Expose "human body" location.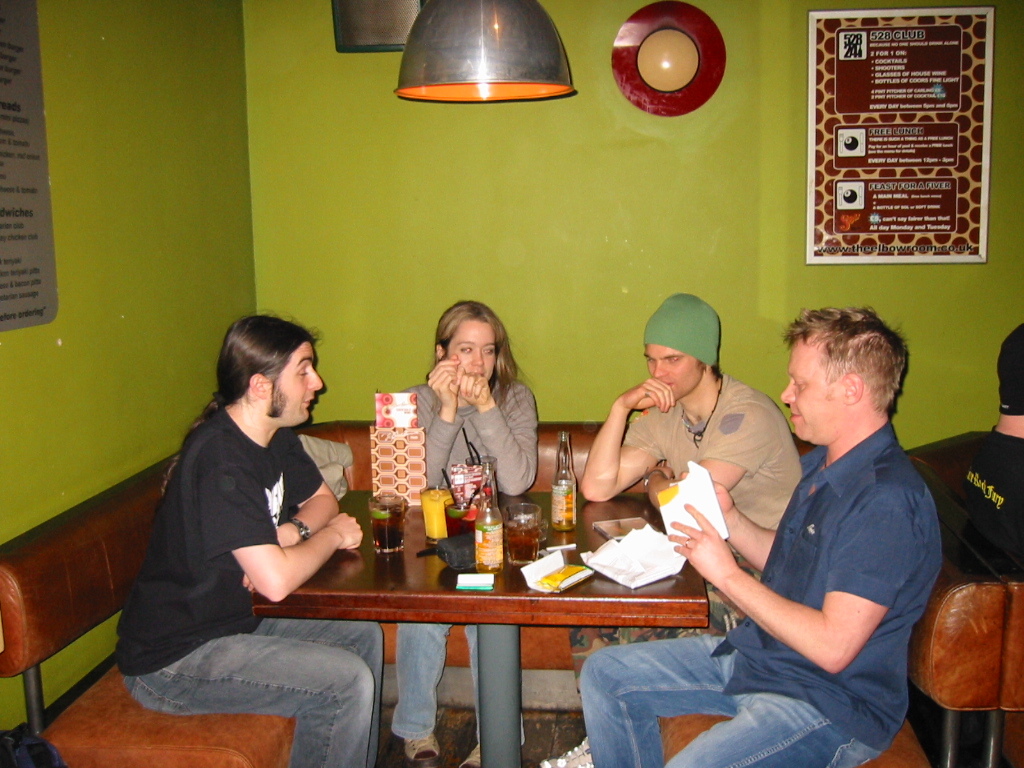
Exposed at (left=950, top=318, right=1023, bottom=585).
